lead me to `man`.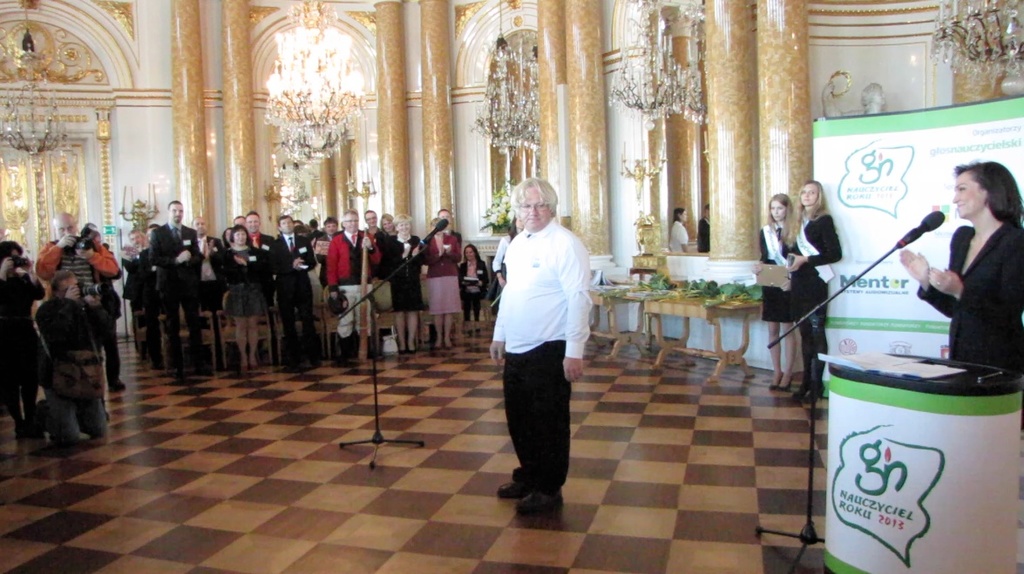
Lead to select_region(274, 213, 313, 364).
